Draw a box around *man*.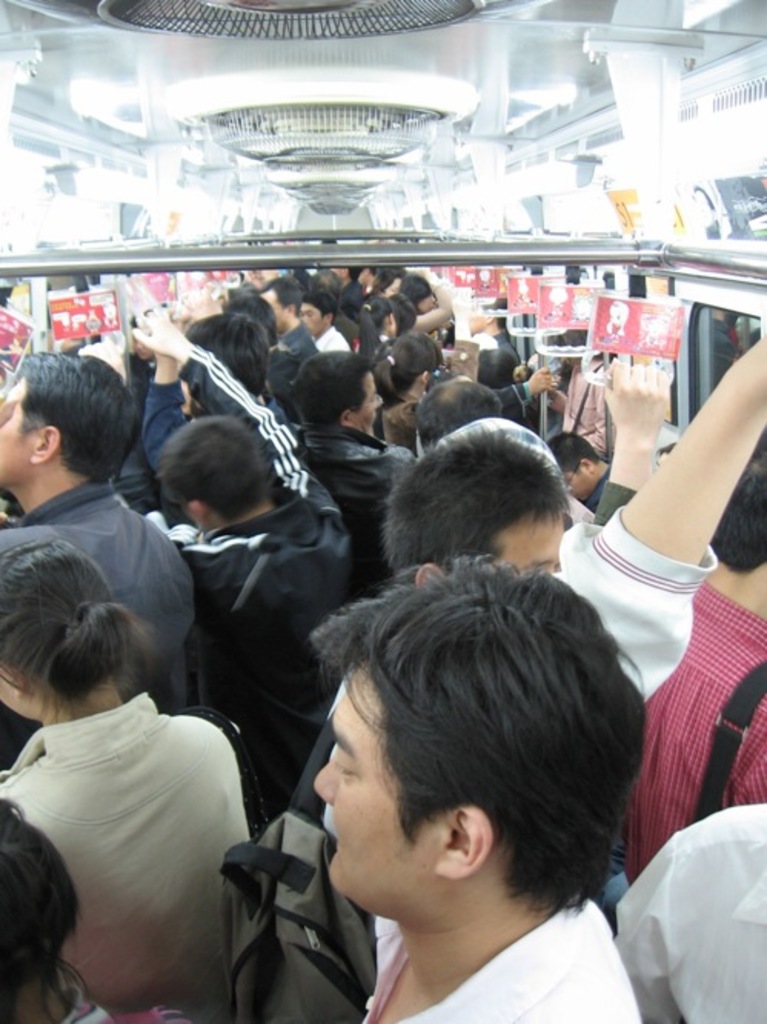
0:360:200:724.
